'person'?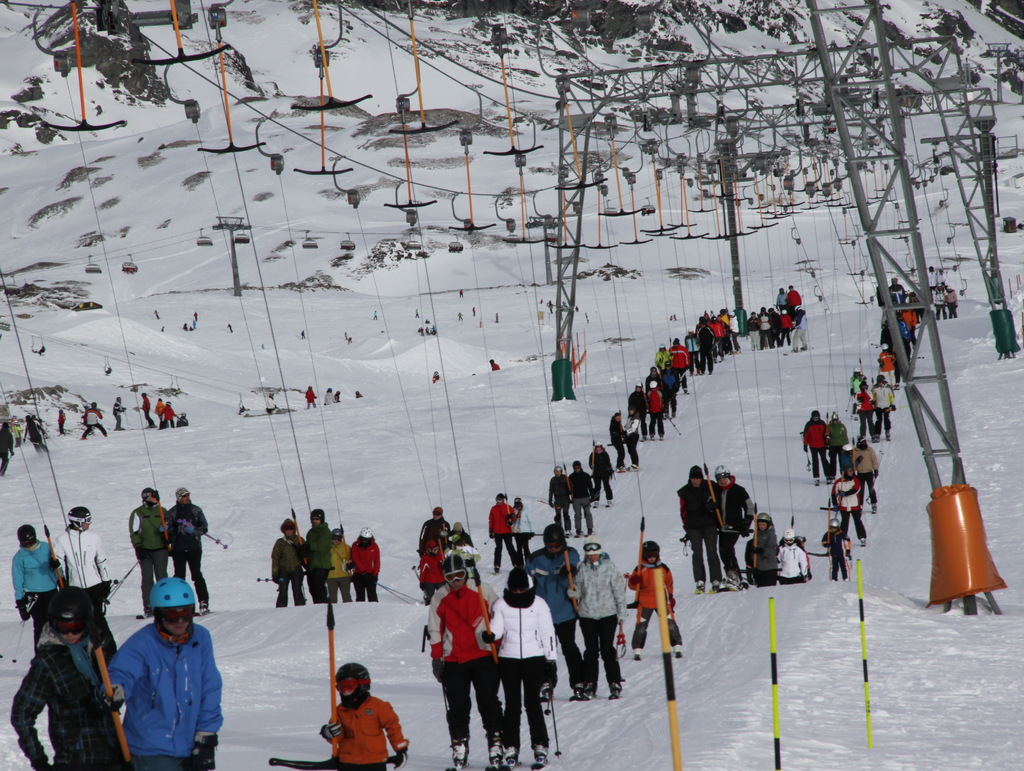
{"left": 460, "top": 285, "right": 462, "bottom": 300}
